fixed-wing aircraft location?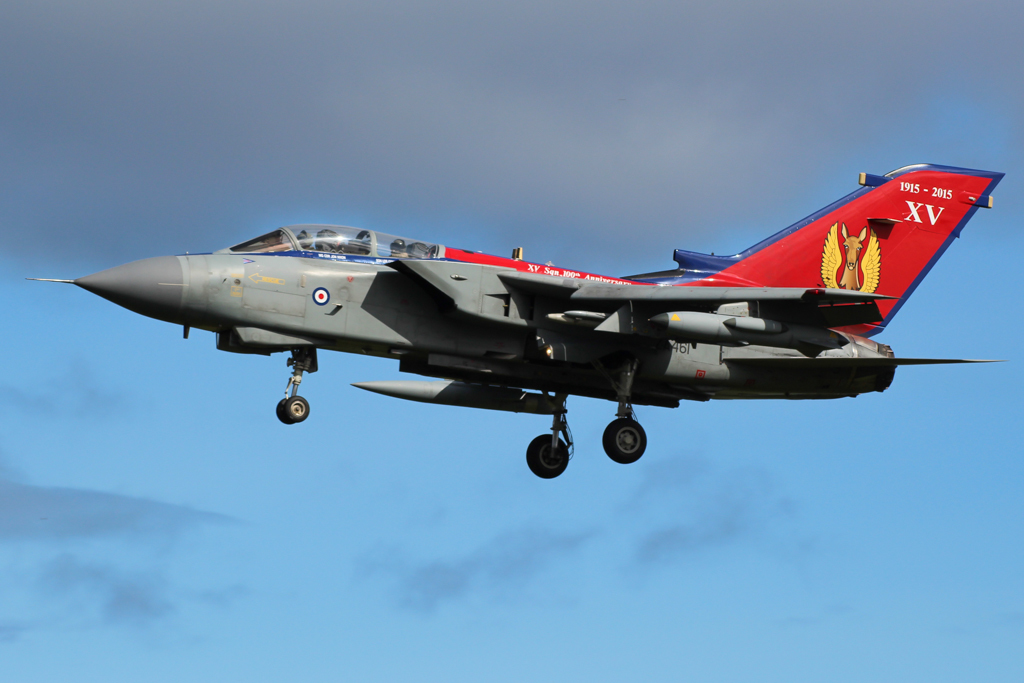
(24,168,1009,479)
